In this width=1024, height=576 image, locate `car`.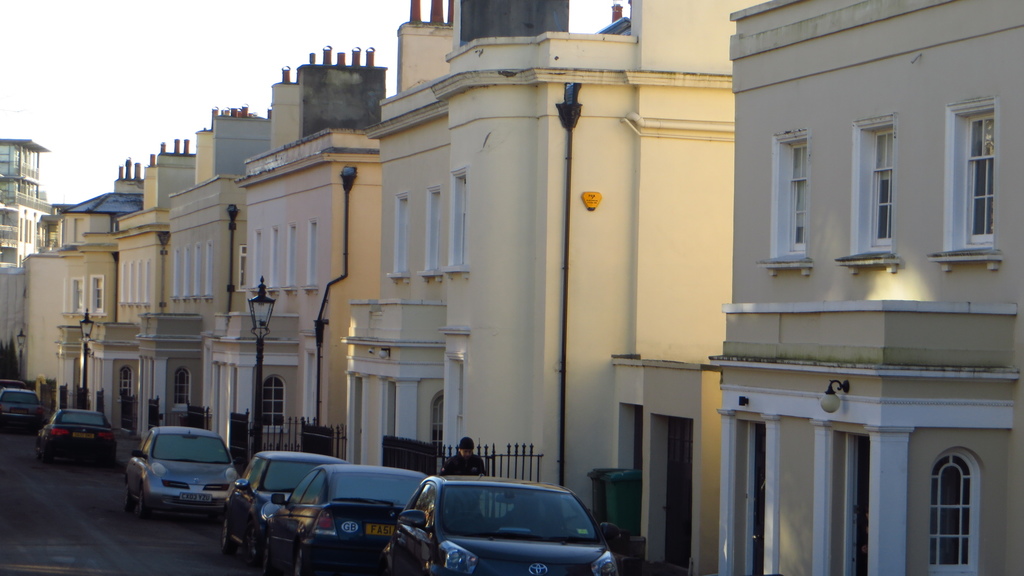
Bounding box: l=265, t=459, r=429, b=575.
